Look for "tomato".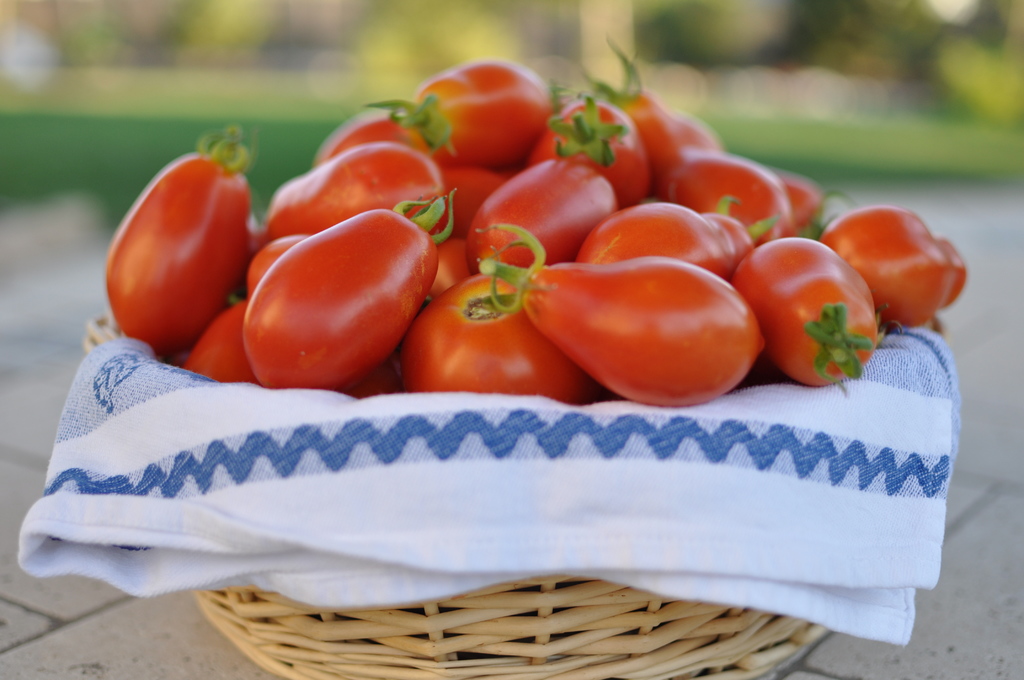
Found: BBox(378, 64, 555, 162).
